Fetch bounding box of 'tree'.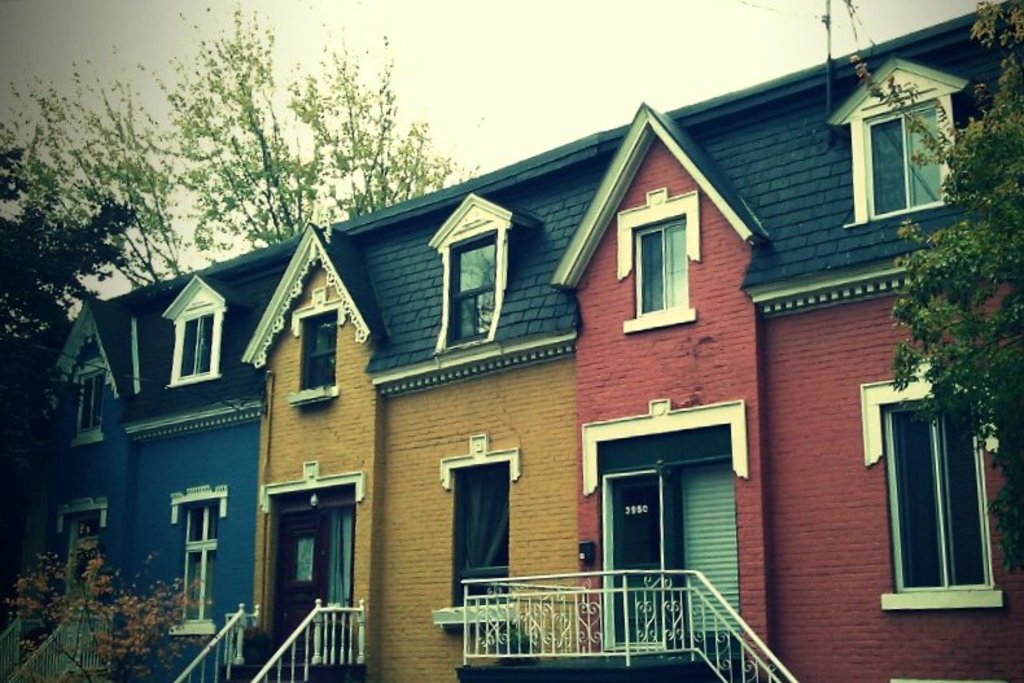
Bbox: bbox(0, 47, 191, 272).
